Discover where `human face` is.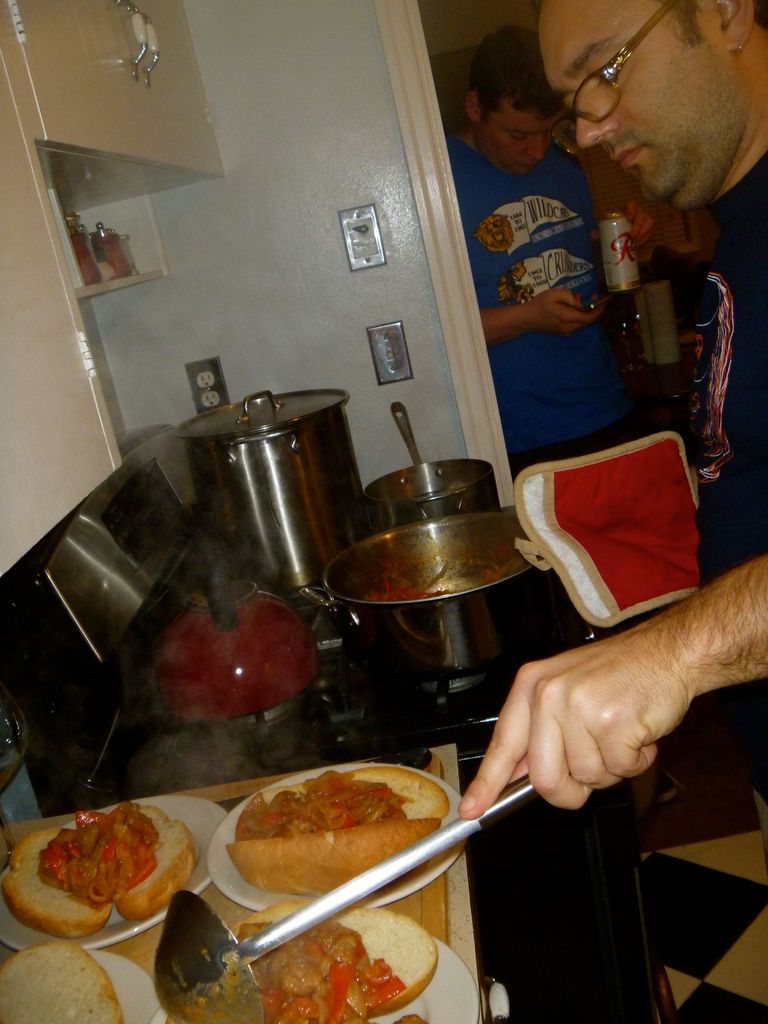
Discovered at Rect(475, 113, 566, 171).
